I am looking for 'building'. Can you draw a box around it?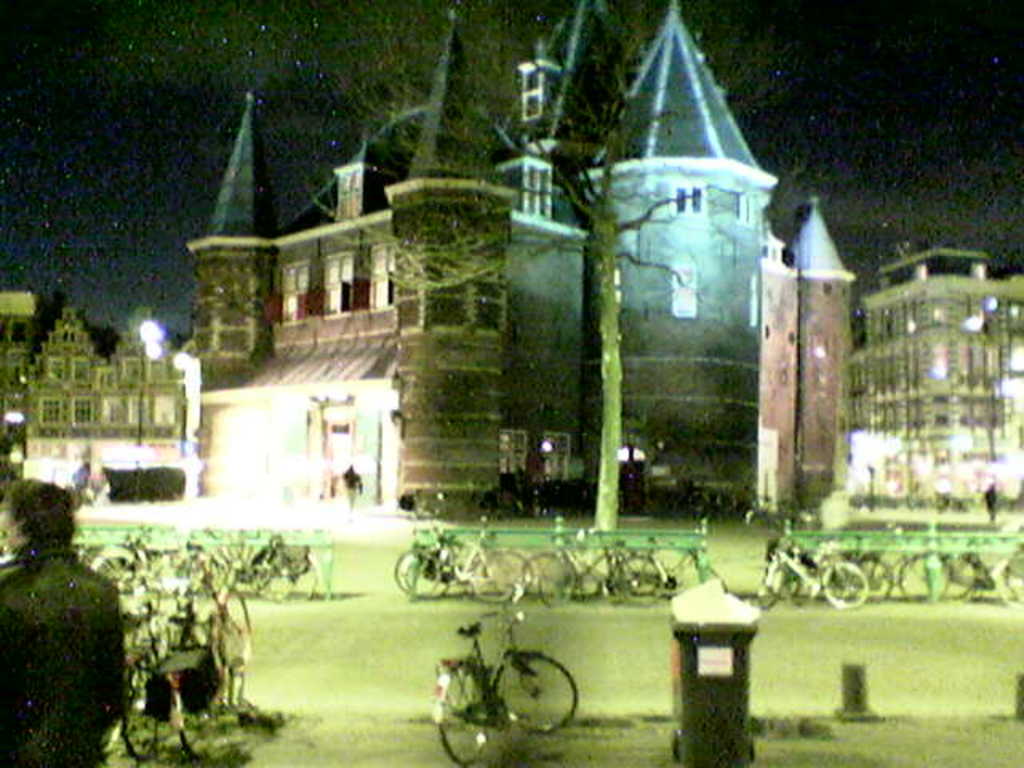
Sure, the bounding box is detection(835, 237, 1022, 522).
